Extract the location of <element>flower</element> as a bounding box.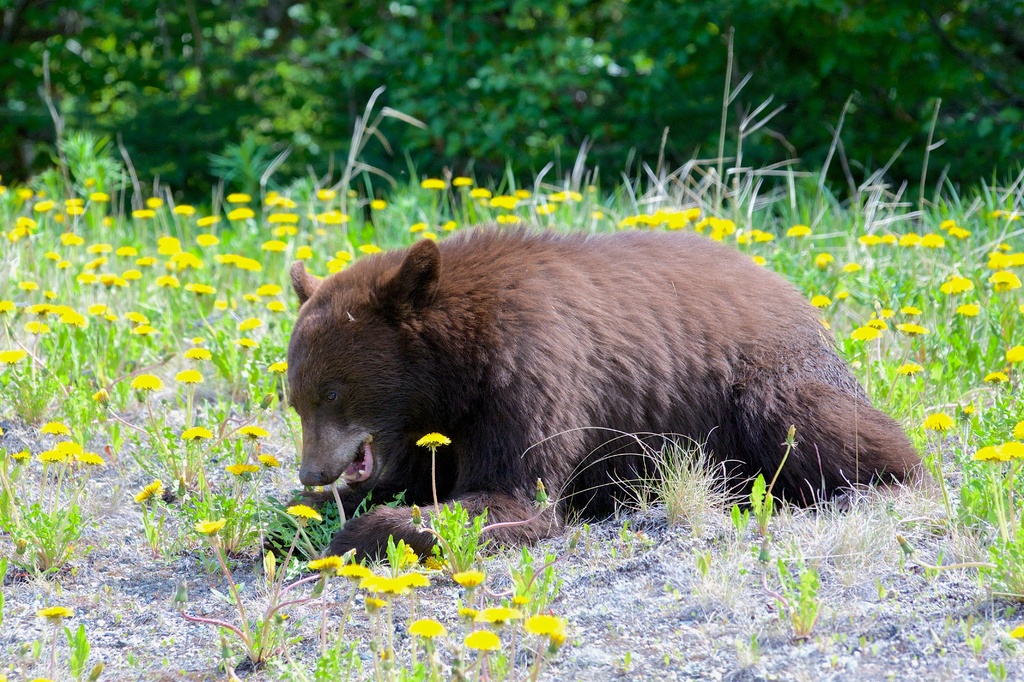
crop(19, 188, 33, 203).
